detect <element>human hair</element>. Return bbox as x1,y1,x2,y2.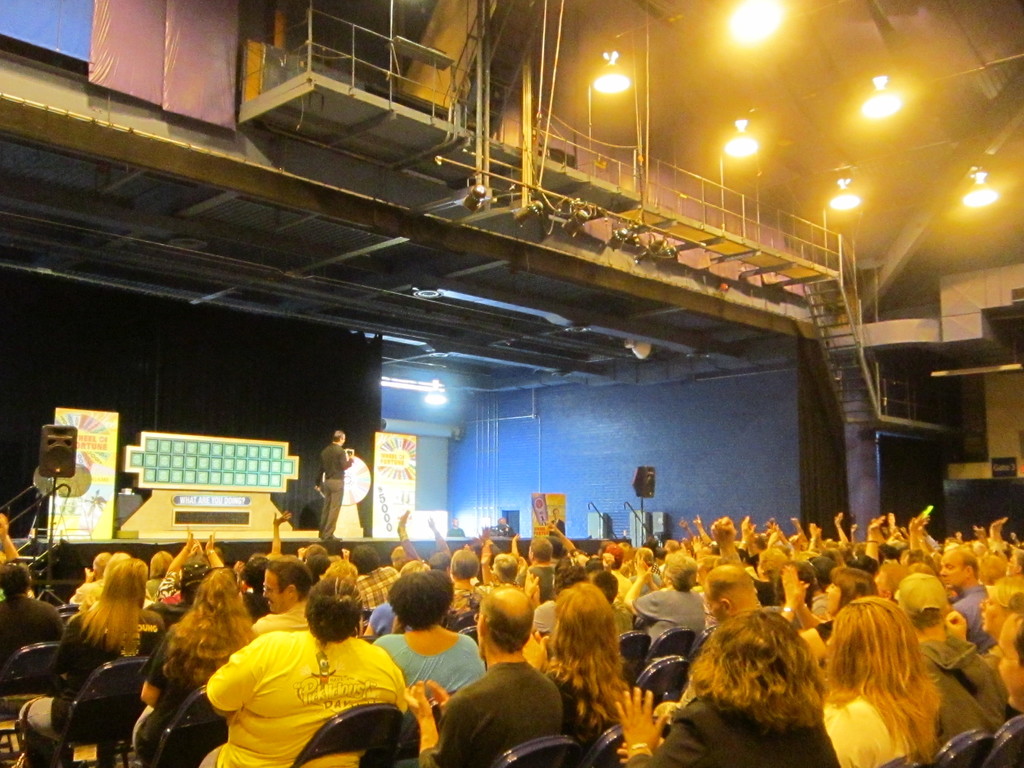
960,552,979,578.
